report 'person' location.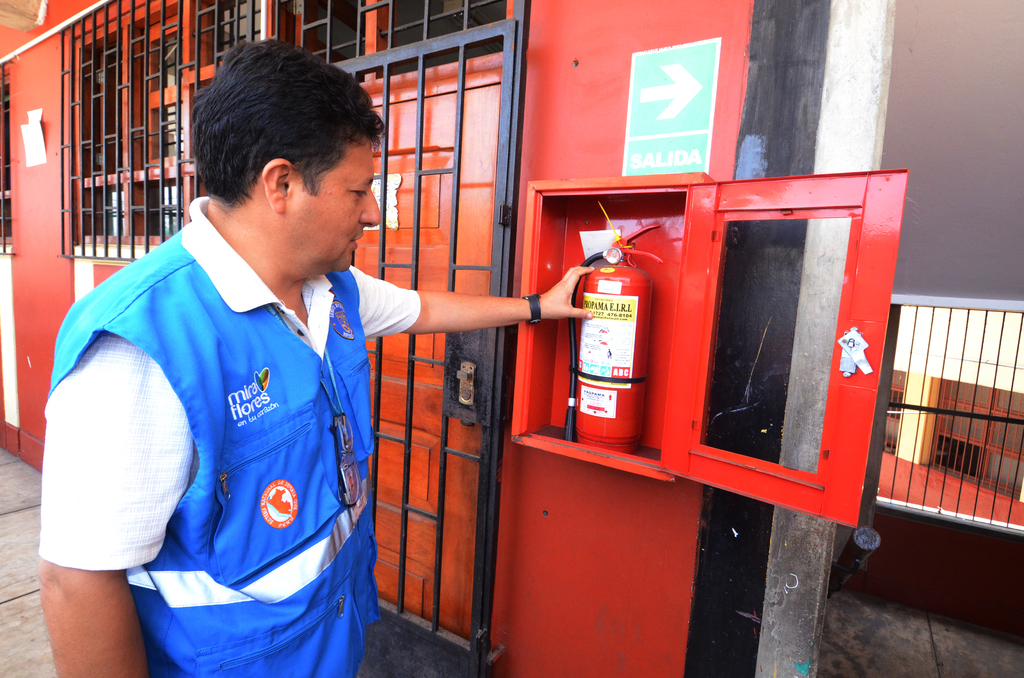
Report: crop(36, 32, 593, 677).
